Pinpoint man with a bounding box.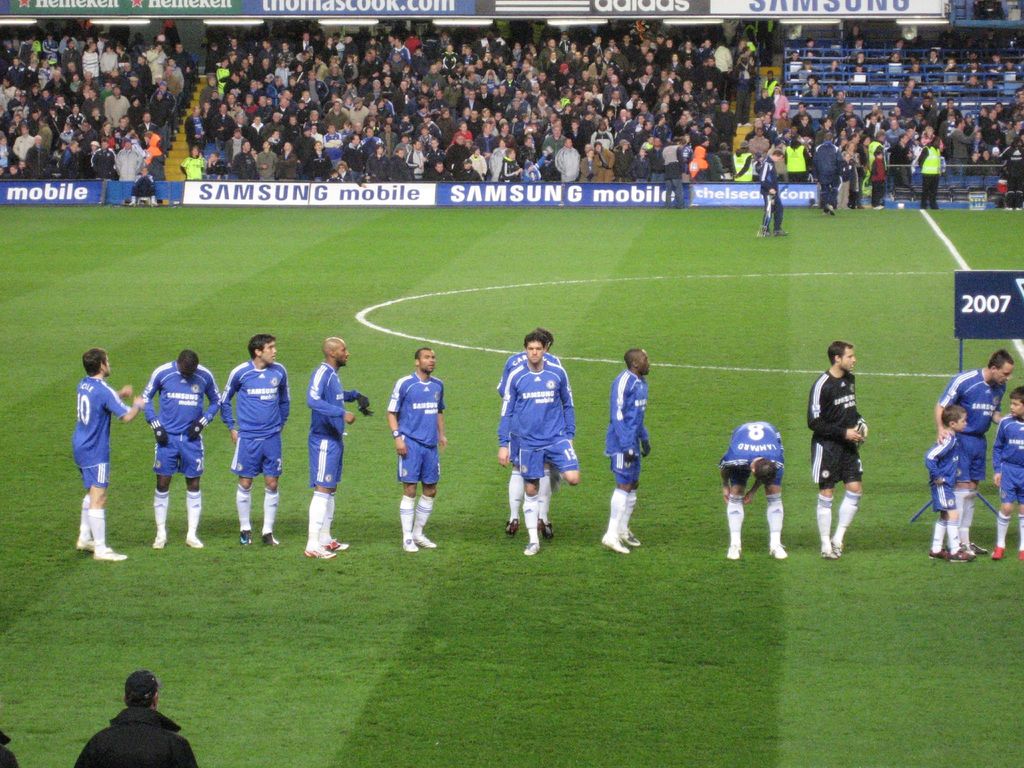
[x1=141, y1=349, x2=219, y2=550].
